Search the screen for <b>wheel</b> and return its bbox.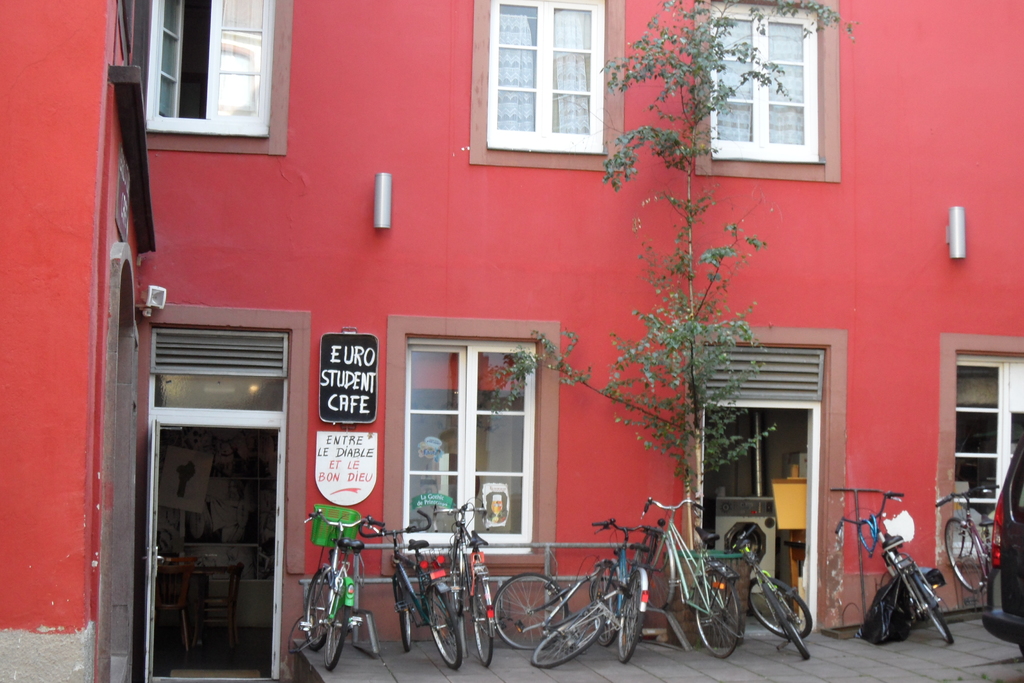
Found: pyautogui.locateOnScreen(616, 570, 648, 664).
